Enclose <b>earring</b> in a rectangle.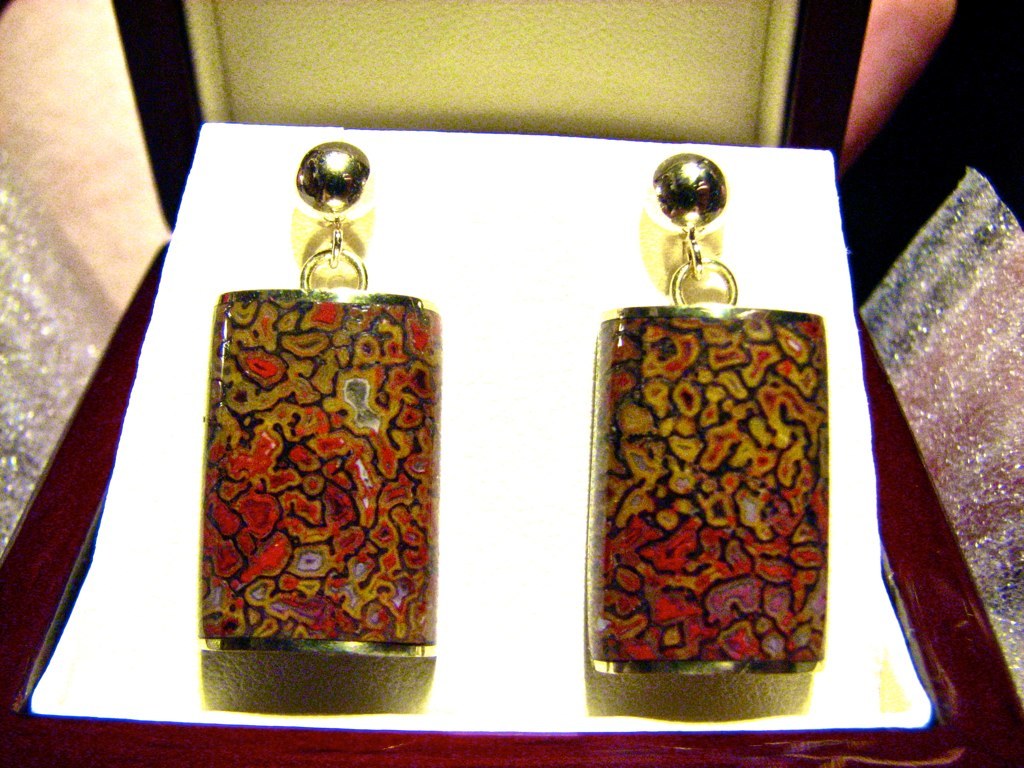
199,142,447,662.
